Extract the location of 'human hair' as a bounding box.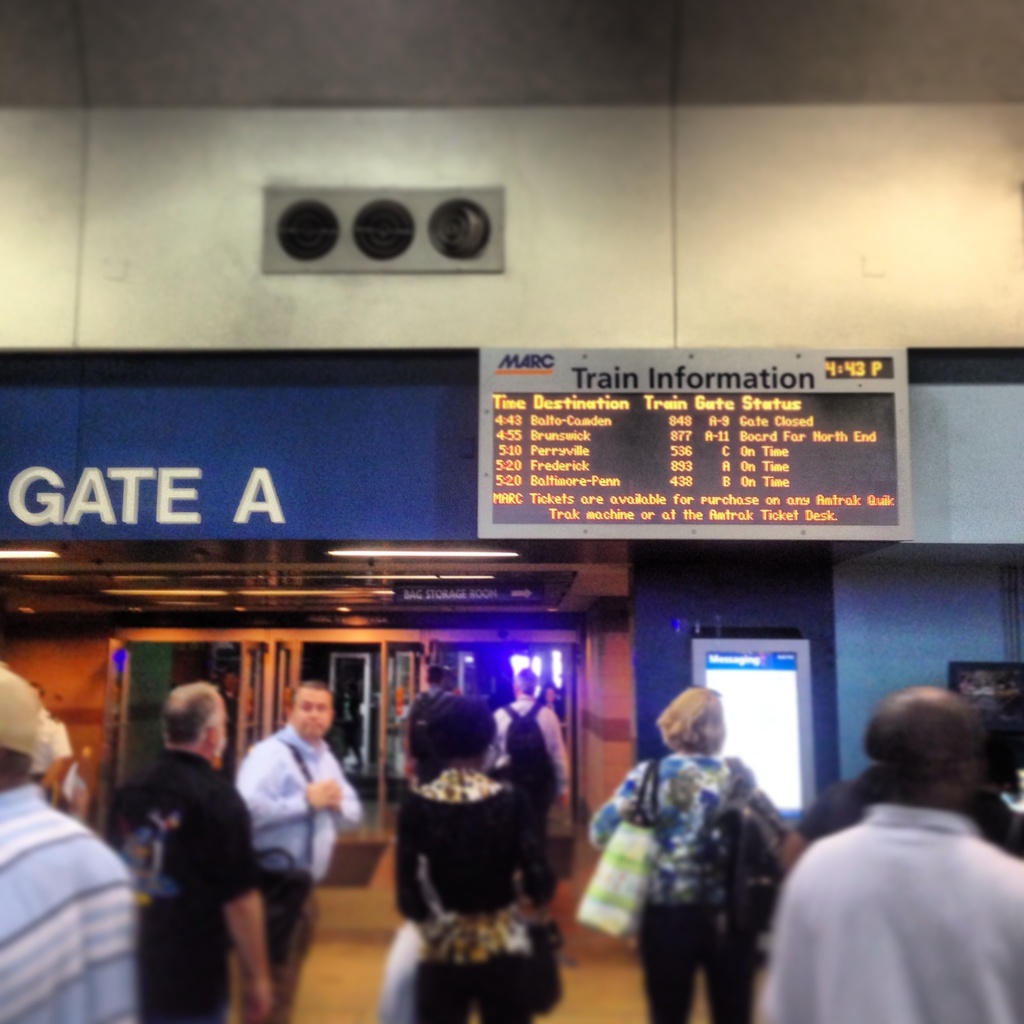
655 689 718 751.
